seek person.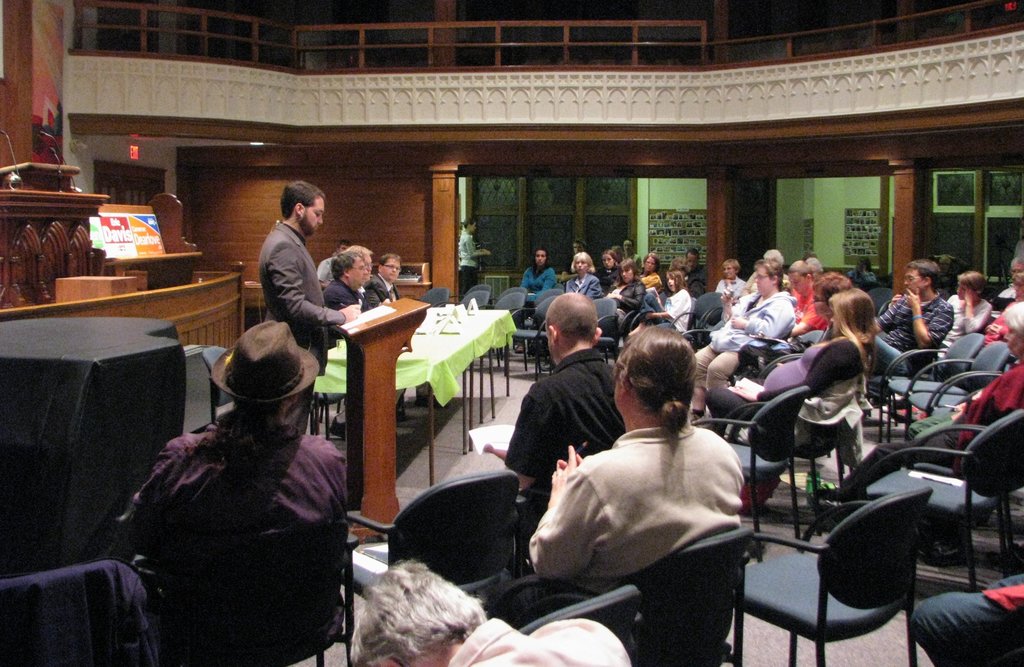
detection(810, 269, 852, 341).
